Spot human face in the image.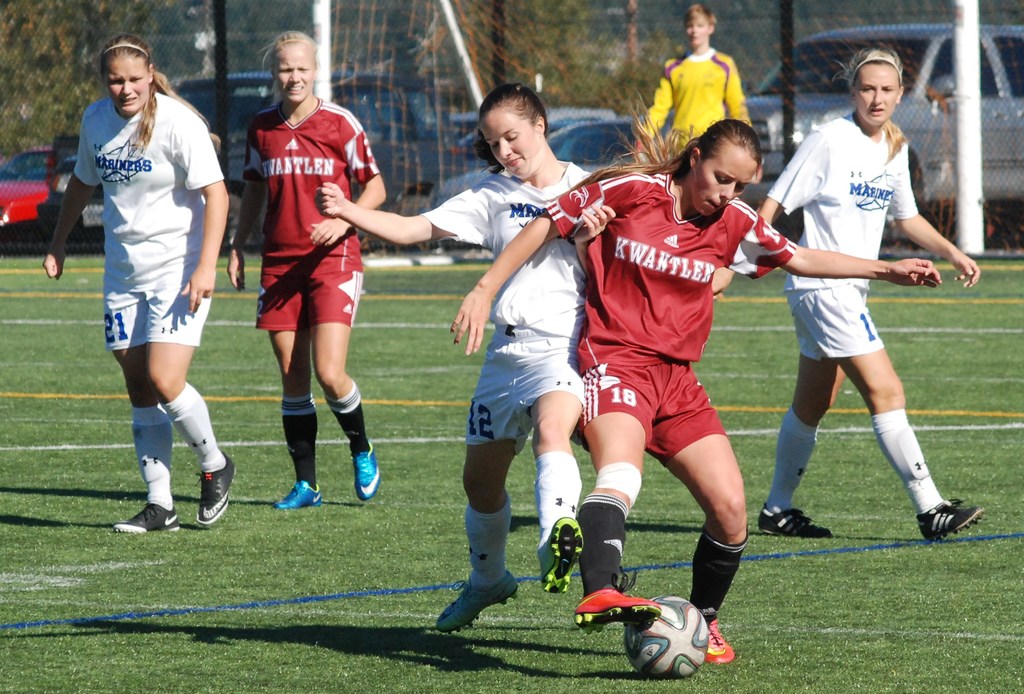
human face found at bbox(691, 147, 755, 215).
